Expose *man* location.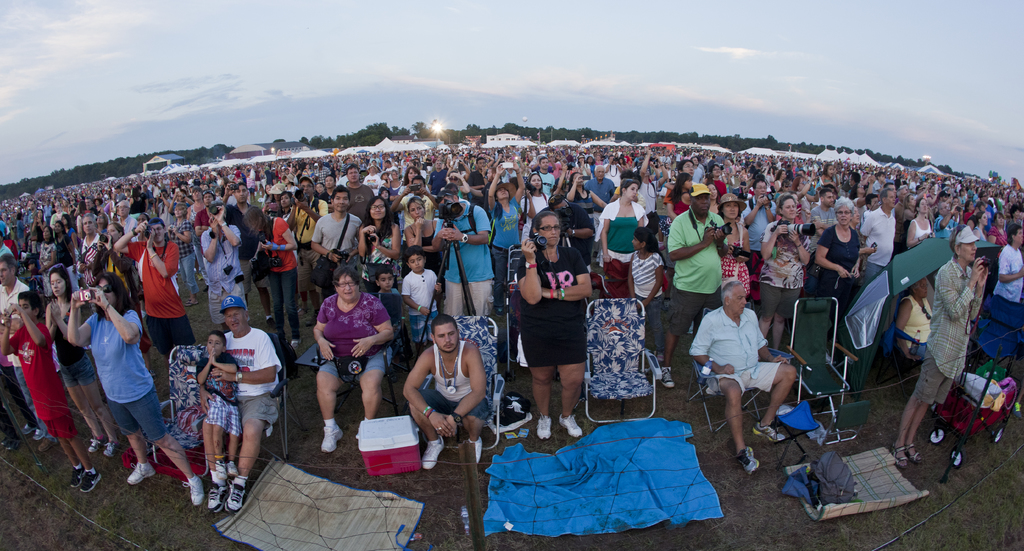
Exposed at [left=855, top=186, right=899, bottom=288].
